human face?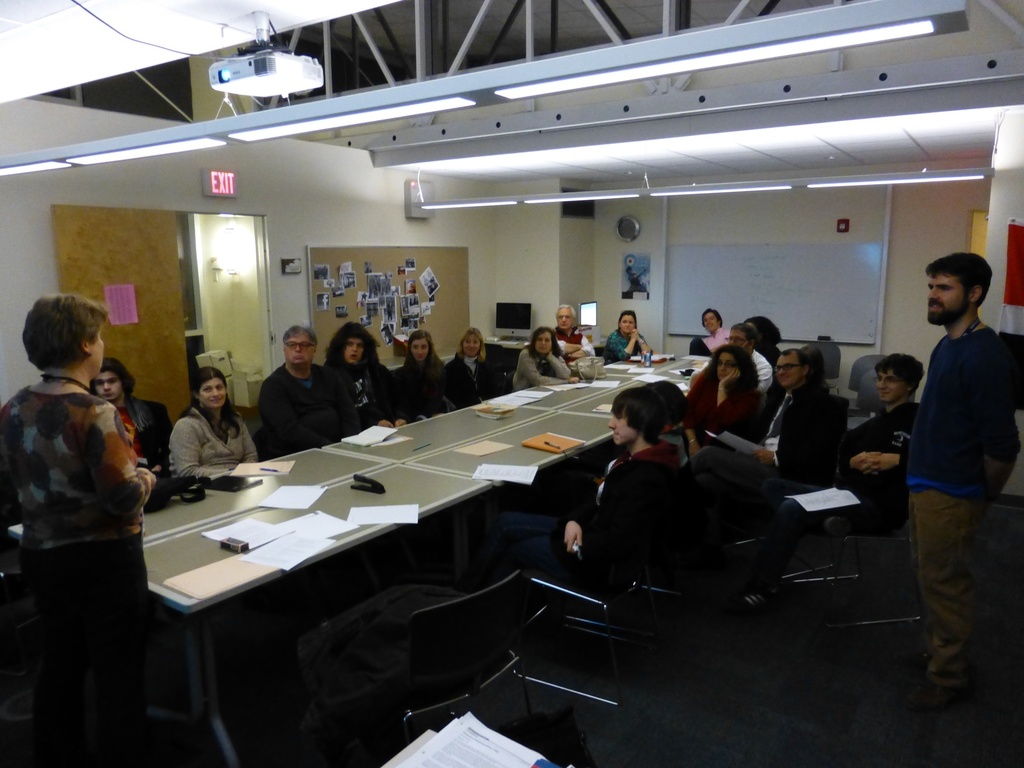
Rect(619, 312, 633, 332)
